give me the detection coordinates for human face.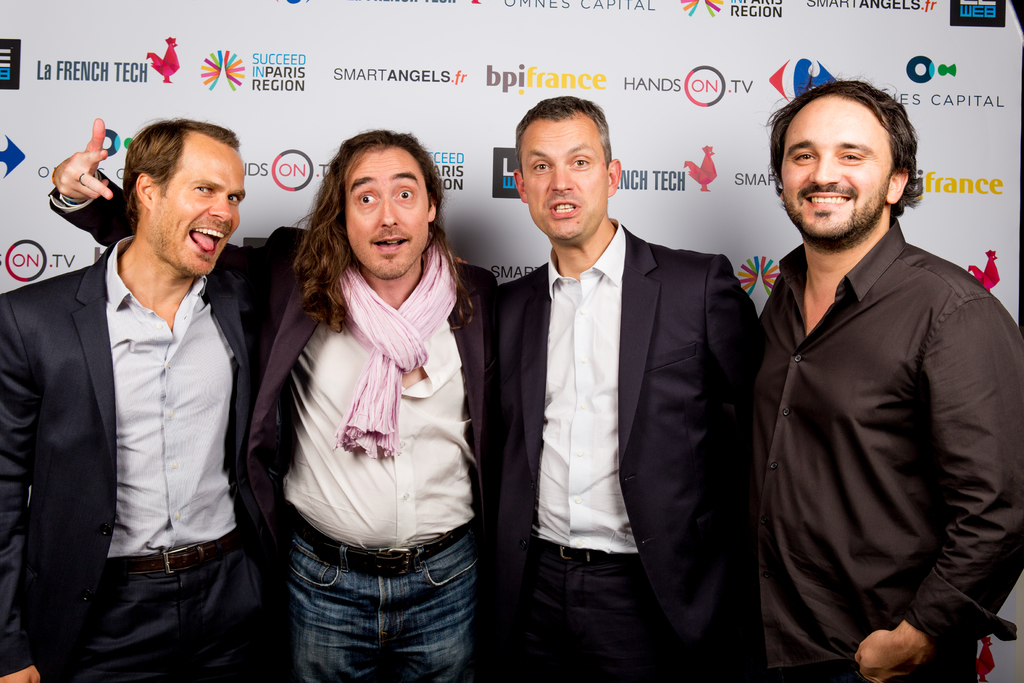
<box>781,97,894,245</box>.
